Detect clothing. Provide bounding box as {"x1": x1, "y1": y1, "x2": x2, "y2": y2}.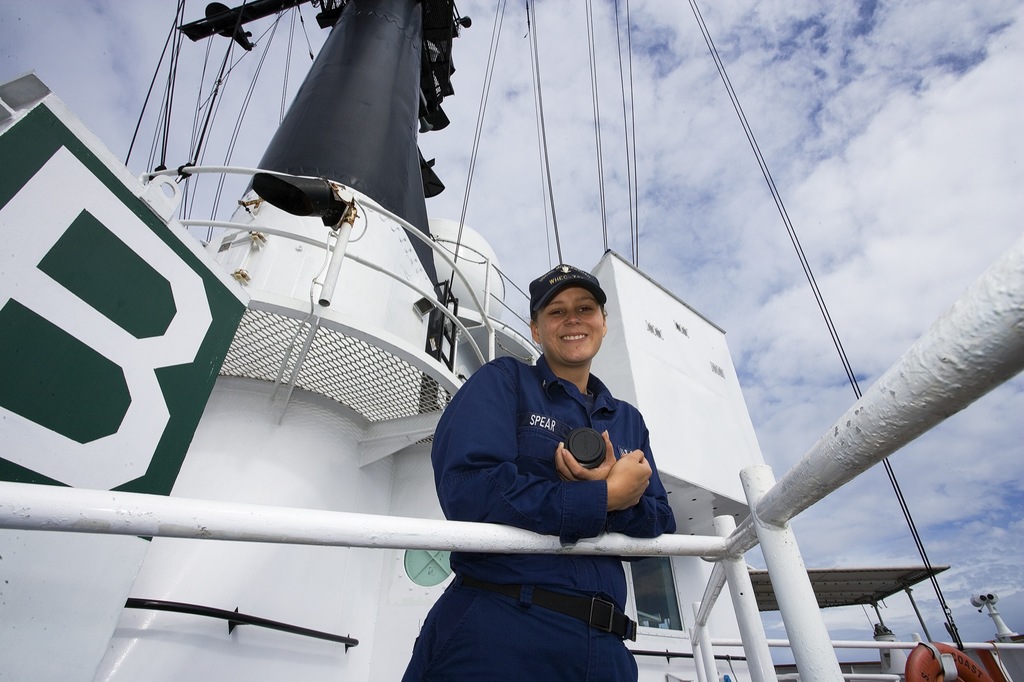
{"x1": 396, "y1": 345, "x2": 689, "y2": 656}.
